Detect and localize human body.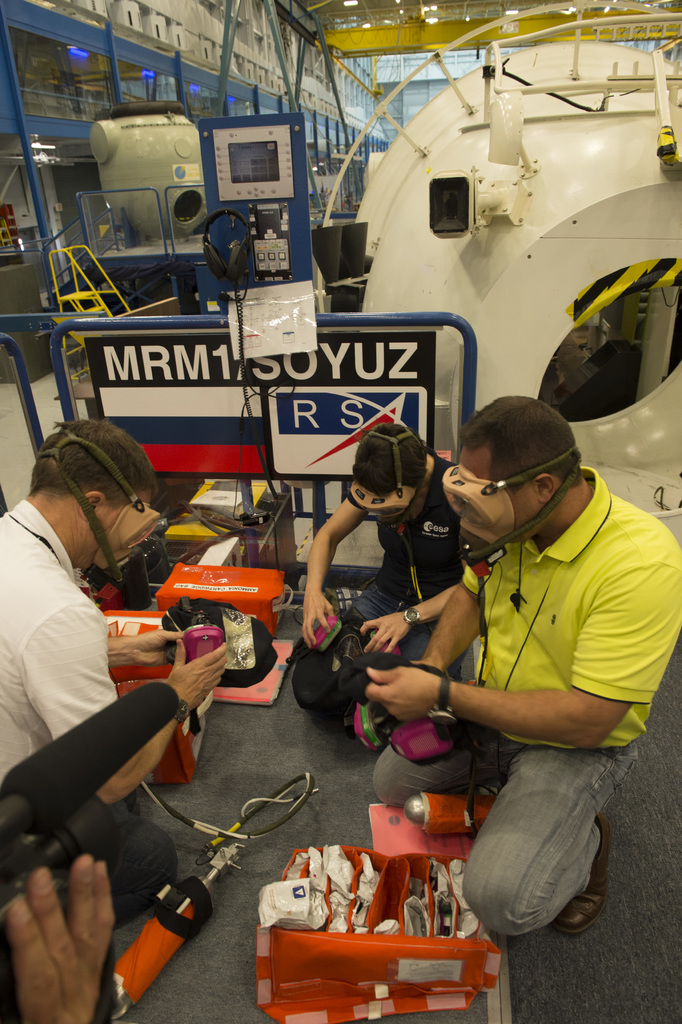
Localized at 386 397 667 944.
